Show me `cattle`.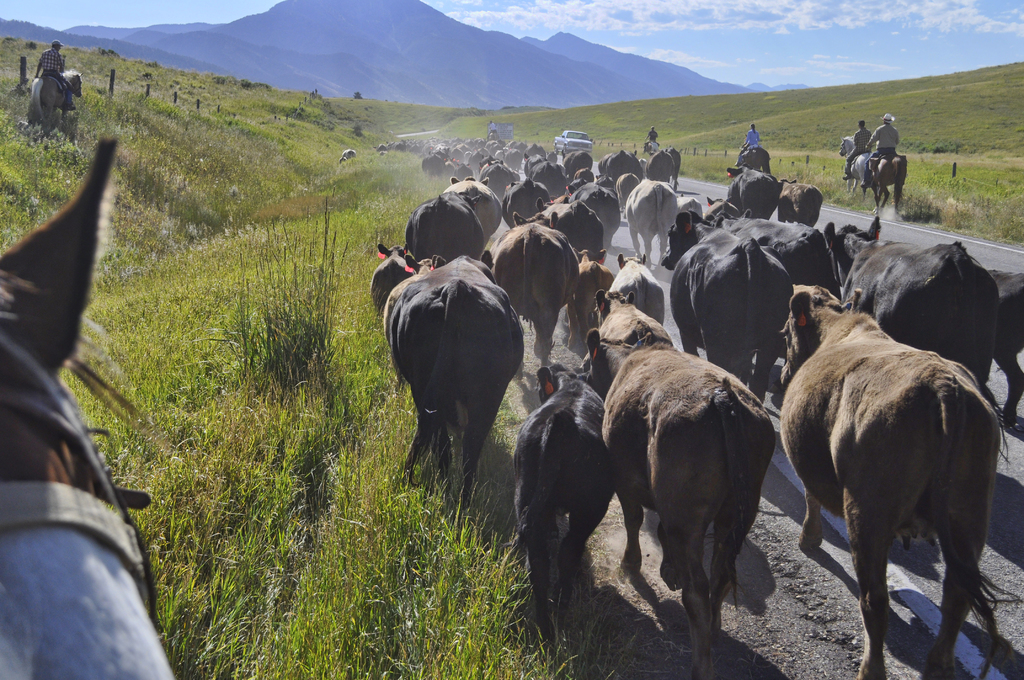
`cattle` is here: (left=488, top=211, right=581, bottom=364).
